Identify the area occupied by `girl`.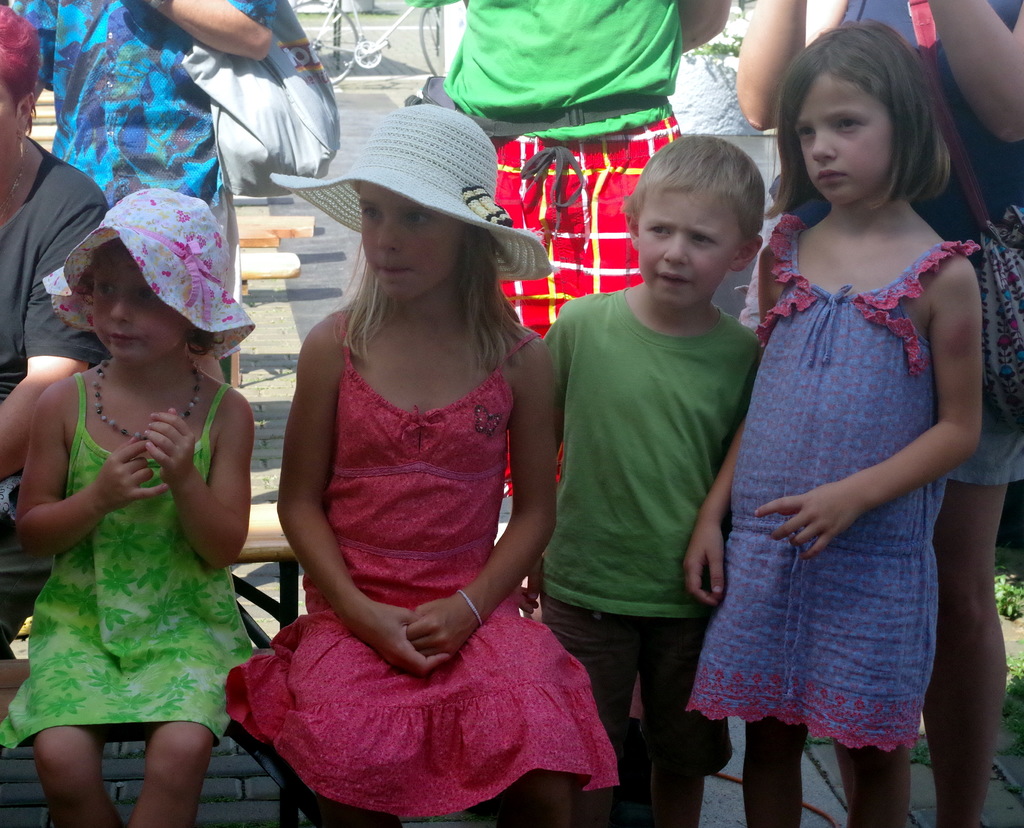
Area: detection(684, 15, 982, 827).
